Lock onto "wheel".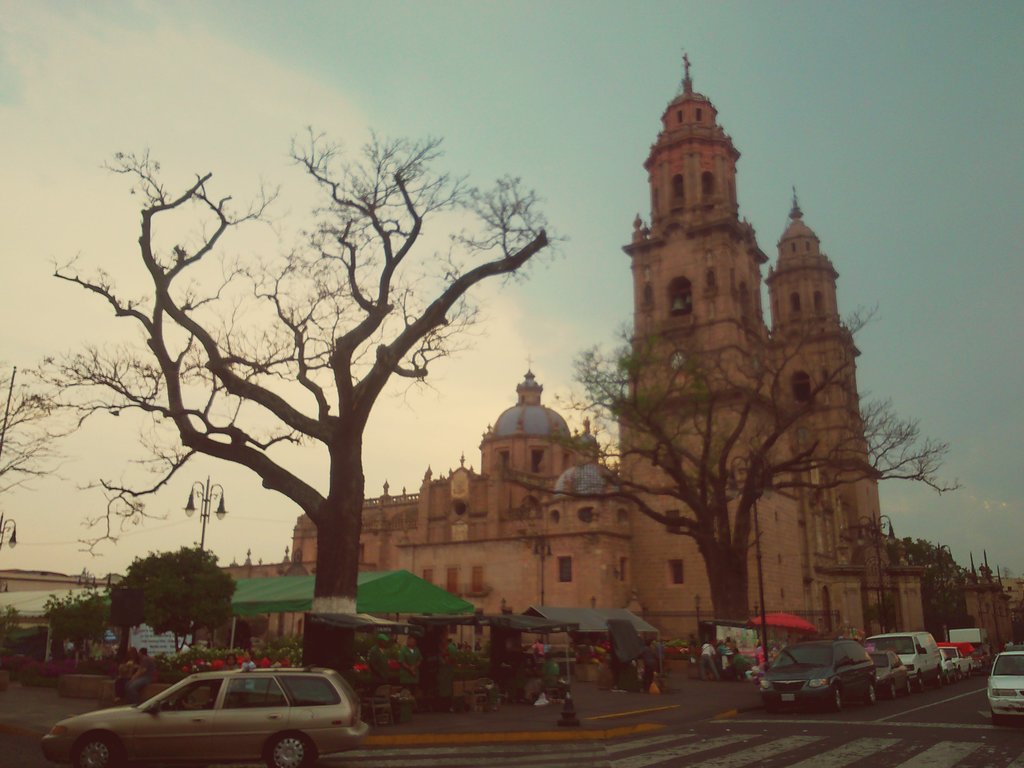
Locked: 259 729 320 767.
